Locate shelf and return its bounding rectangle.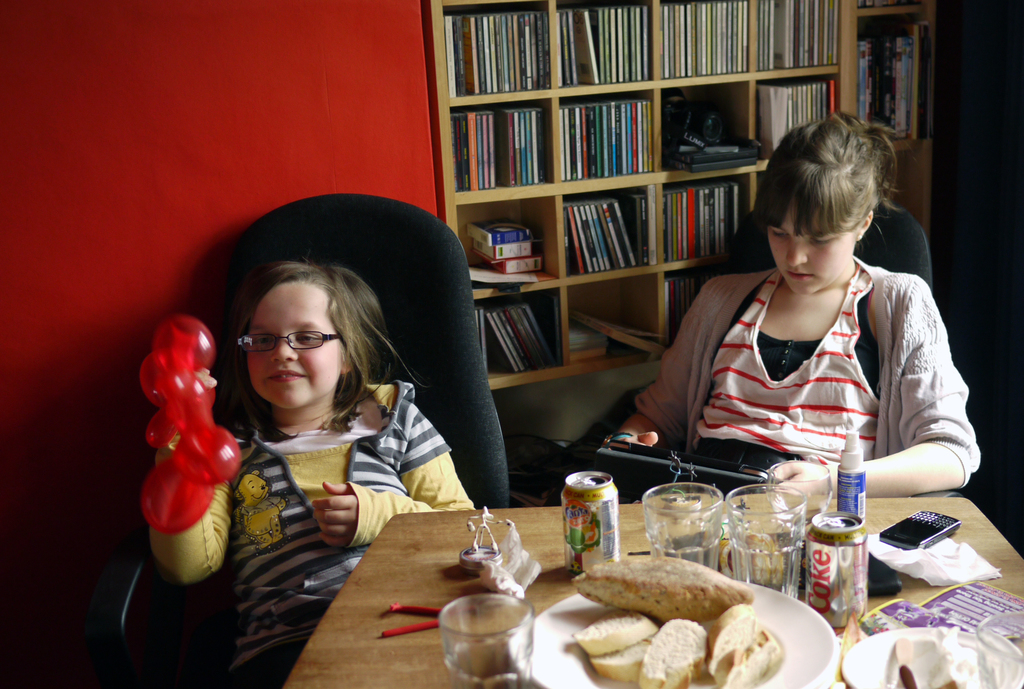
crop(458, 291, 575, 376).
